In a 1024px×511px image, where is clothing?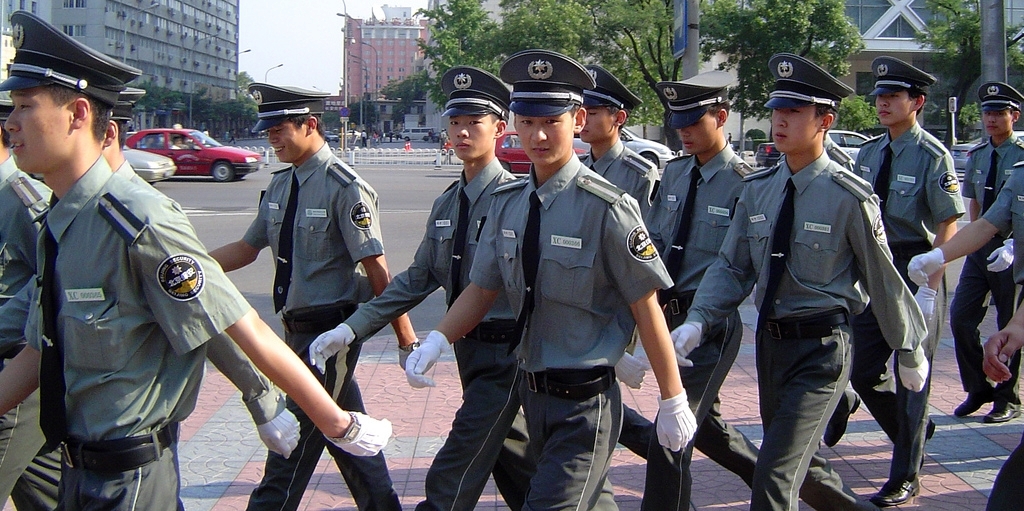
639/141/760/510.
